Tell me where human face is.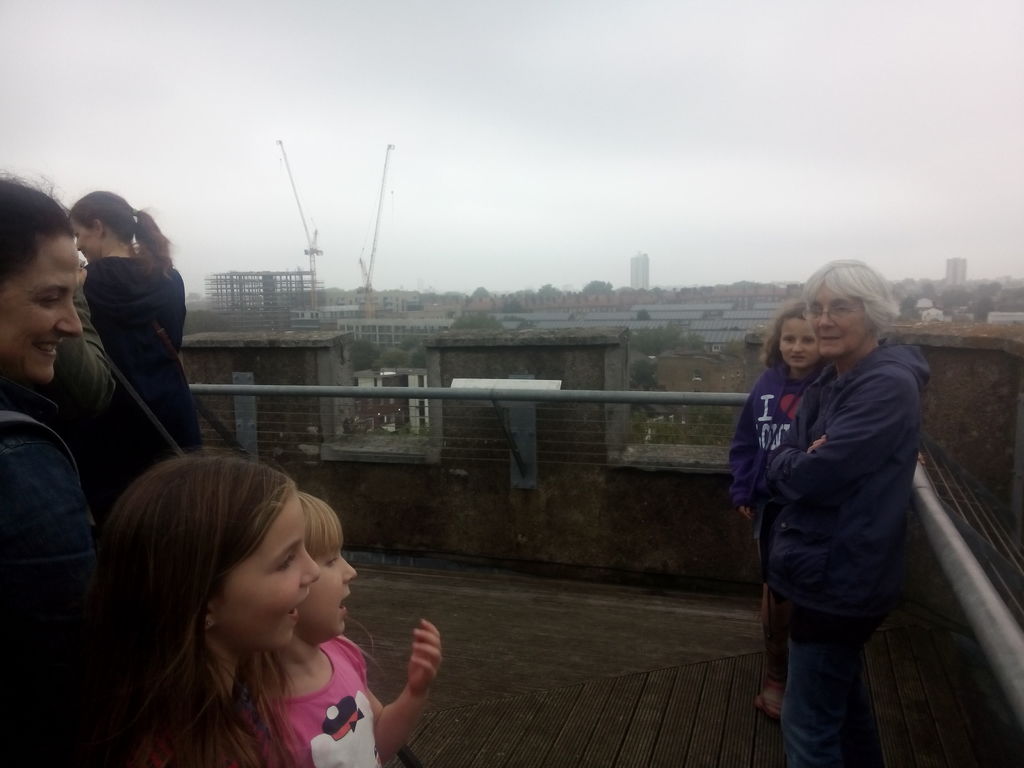
human face is at region(801, 277, 870, 379).
